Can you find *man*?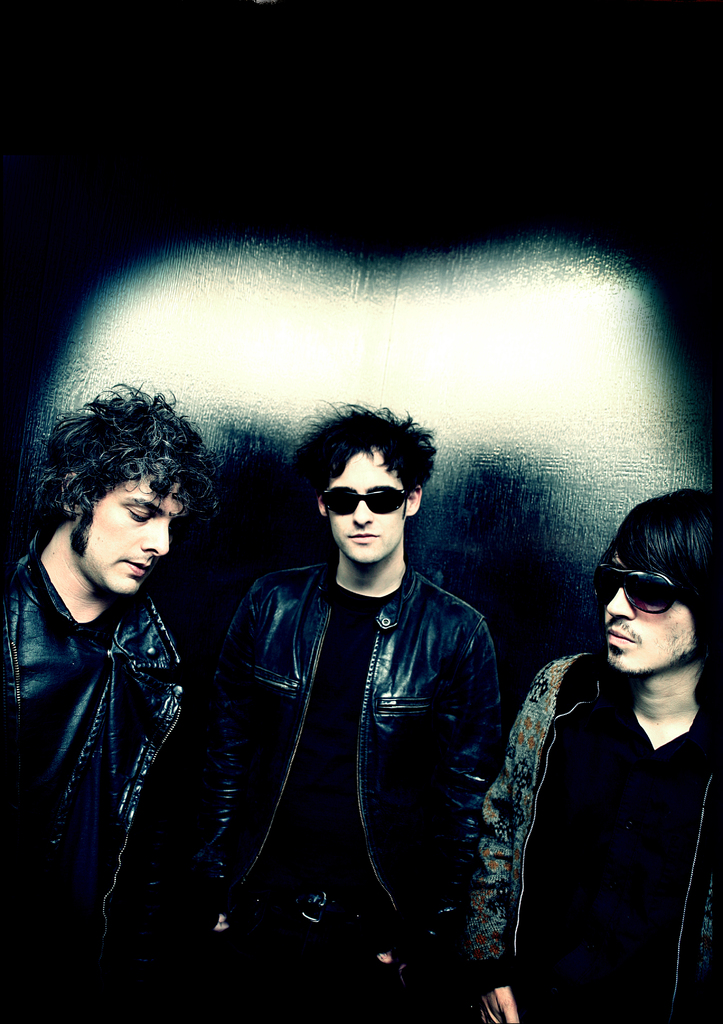
Yes, bounding box: locate(206, 397, 514, 1023).
